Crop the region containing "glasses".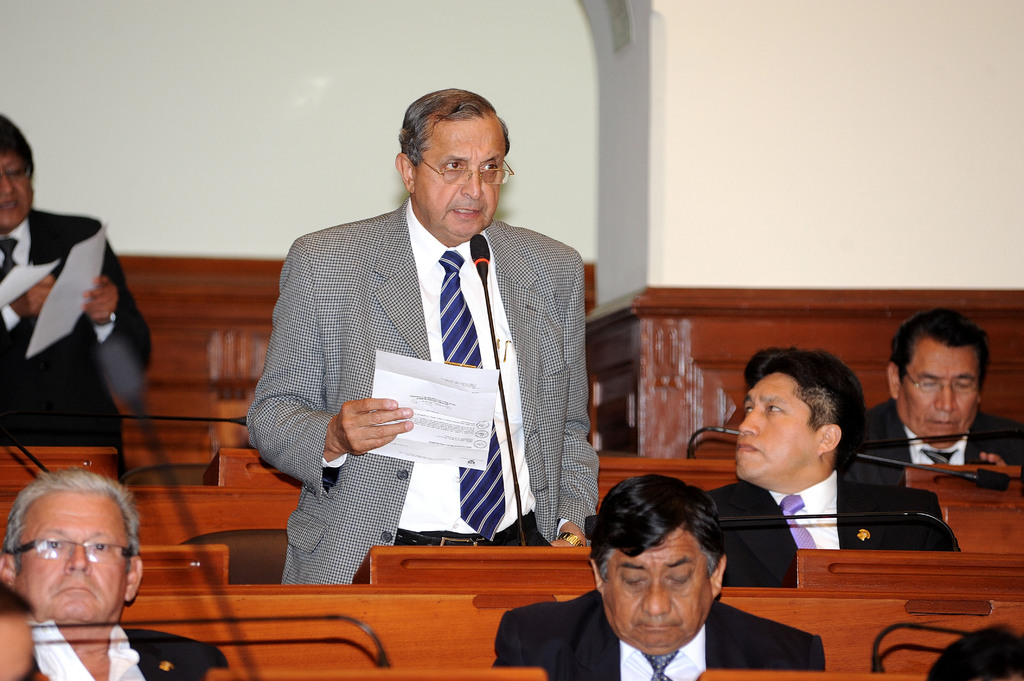
Crop region: x1=901, y1=367, x2=979, y2=395.
